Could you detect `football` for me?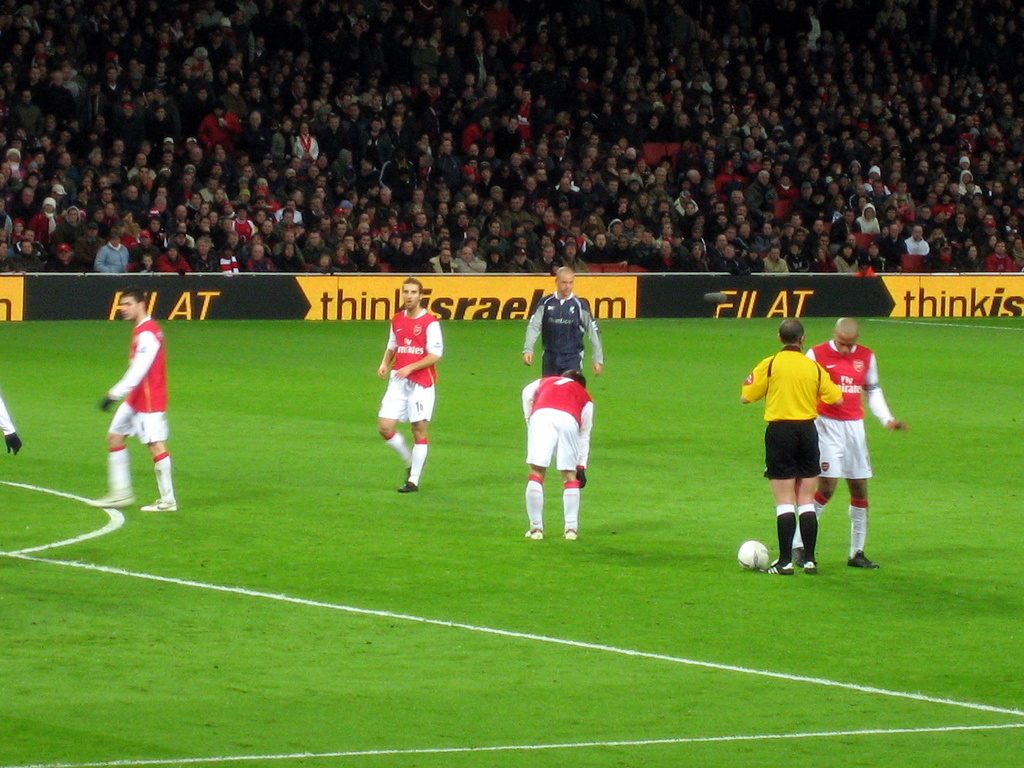
Detection result: BBox(740, 539, 771, 573).
